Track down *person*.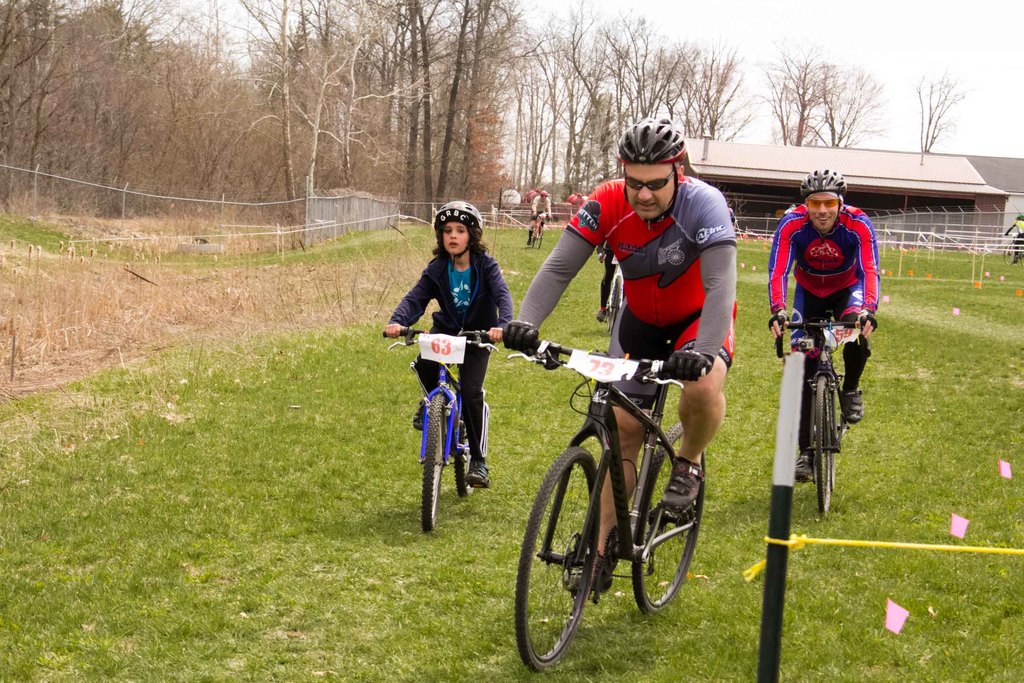
Tracked to bbox=[498, 116, 744, 598].
